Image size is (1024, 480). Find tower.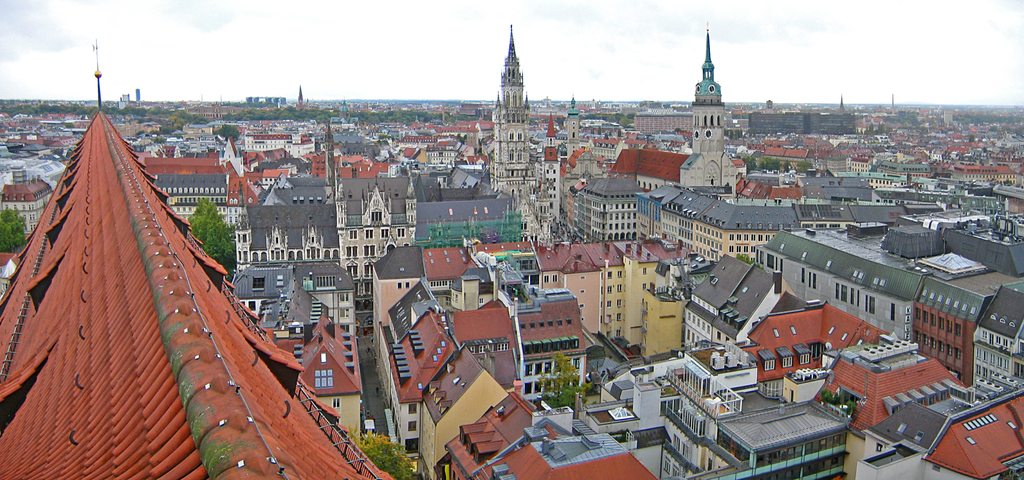
rect(471, 19, 557, 196).
